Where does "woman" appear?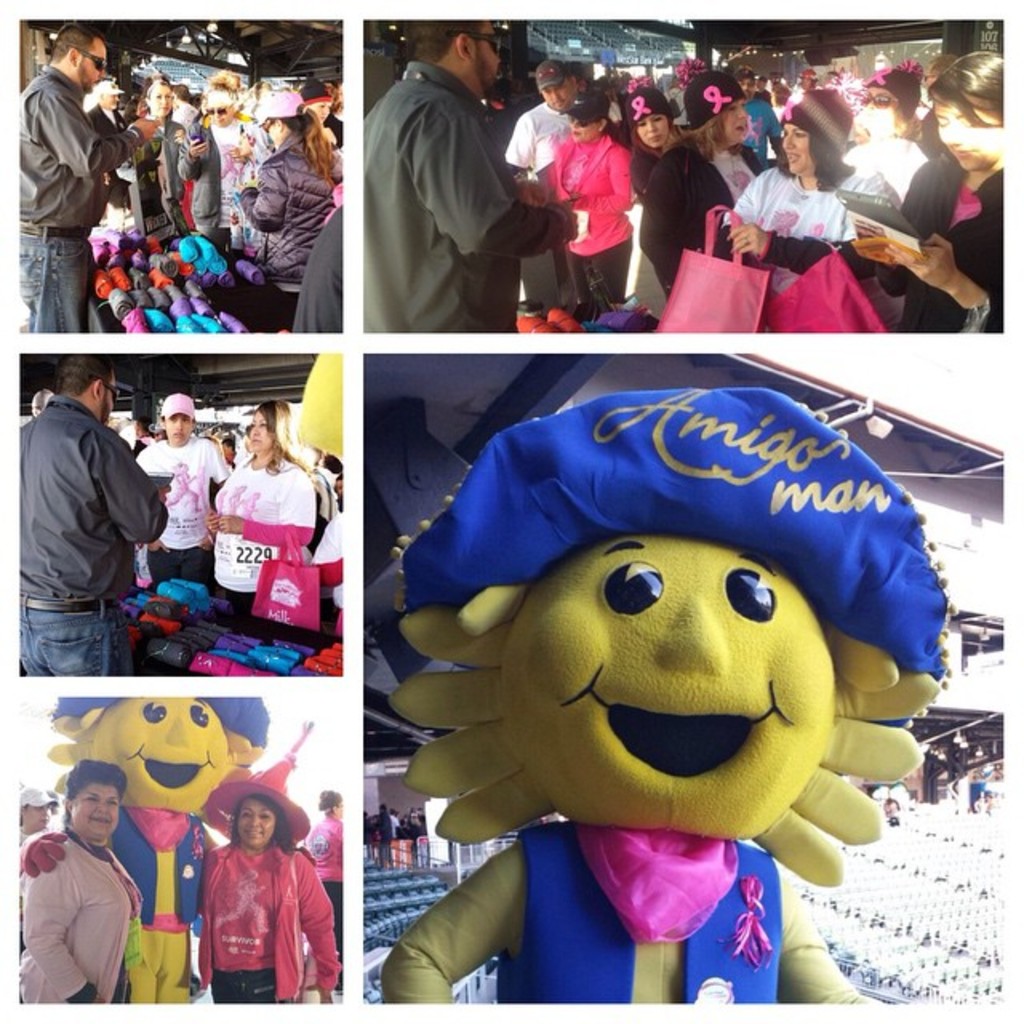
Appears at [837,59,930,224].
